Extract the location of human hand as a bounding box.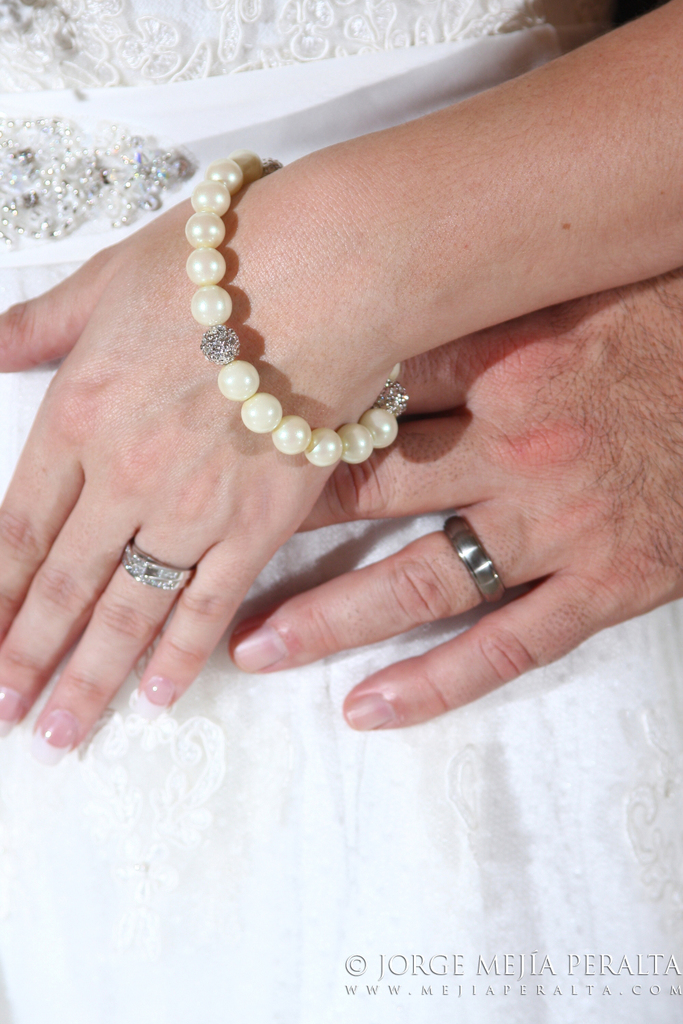
[left=227, top=270, right=682, bottom=733].
